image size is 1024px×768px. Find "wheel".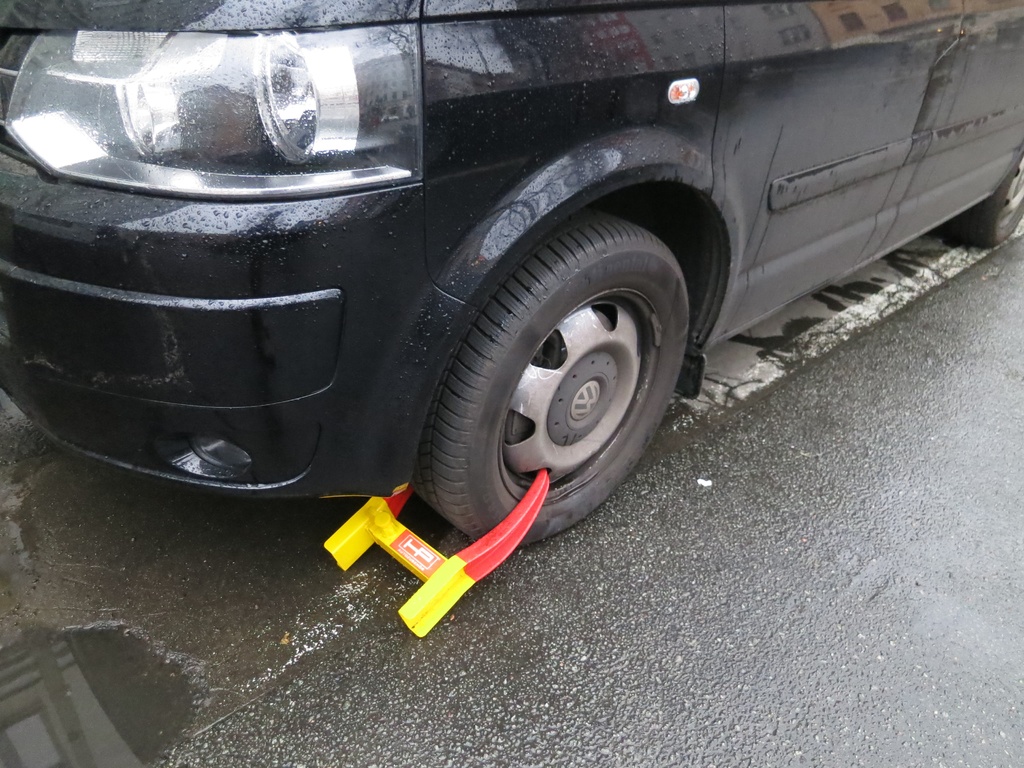
{"left": 940, "top": 151, "right": 1023, "bottom": 250}.
